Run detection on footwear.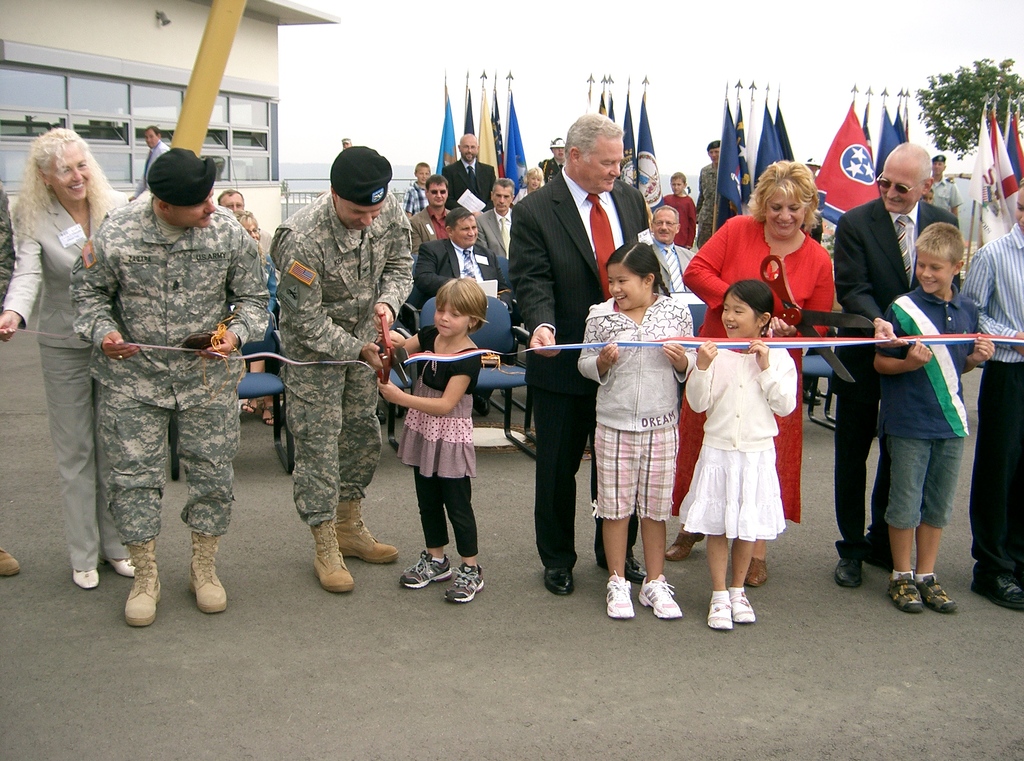
Result: l=888, t=572, r=922, b=612.
